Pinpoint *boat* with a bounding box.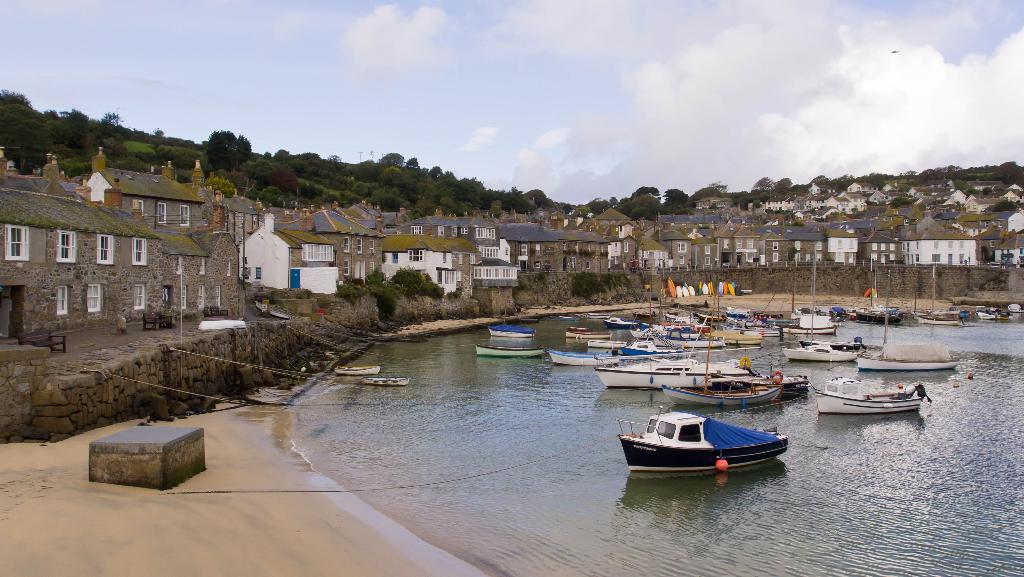
bbox=(813, 377, 927, 410).
